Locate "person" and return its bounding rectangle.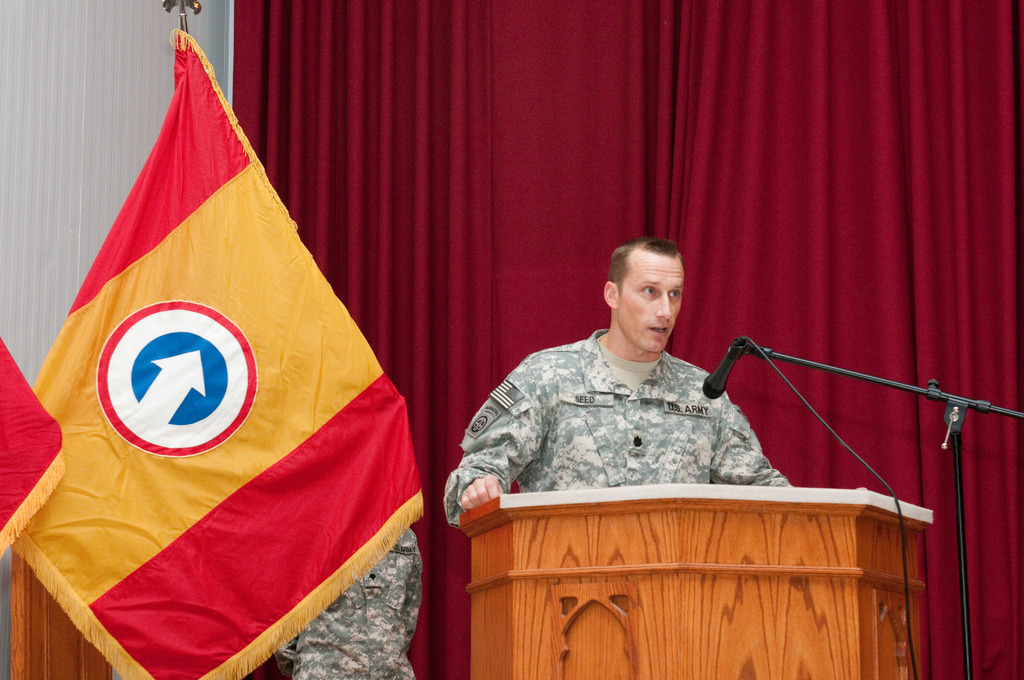
box=[441, 236, 797, 529].
